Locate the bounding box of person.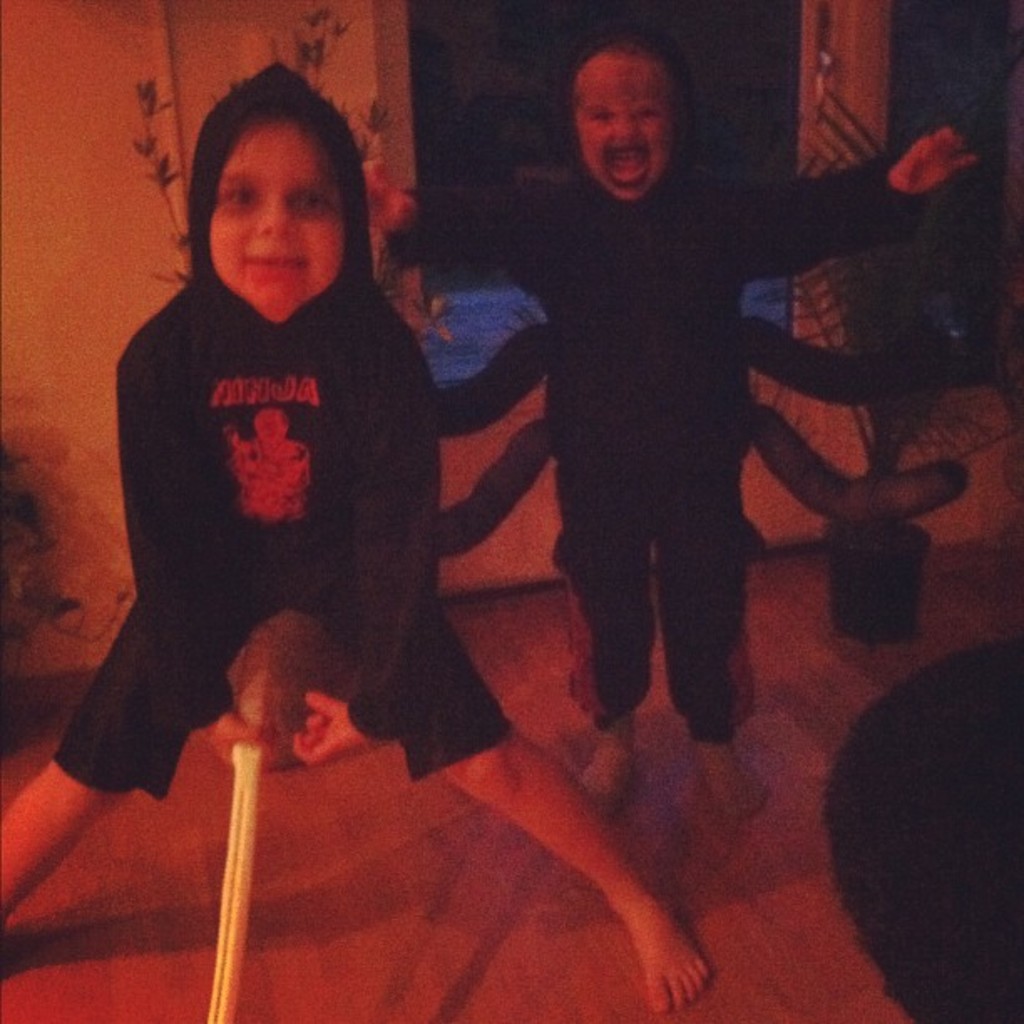
Bounding box: bbox=[520, 72, 910, 800].
